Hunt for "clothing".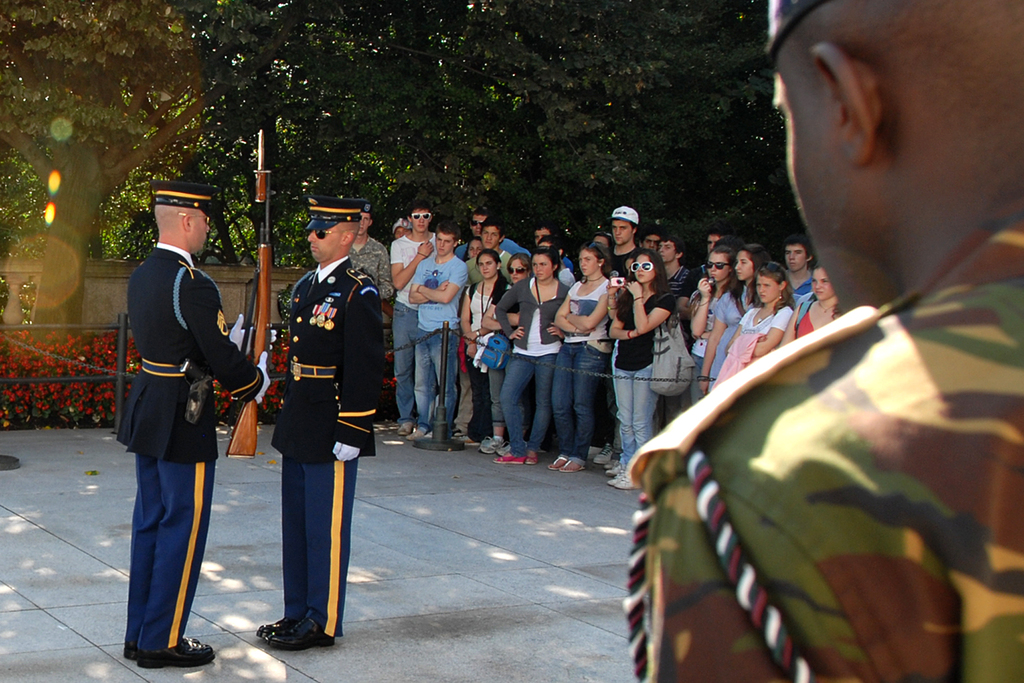
Hunted down at x1=414, y1=256, x2=463, y2=443.
